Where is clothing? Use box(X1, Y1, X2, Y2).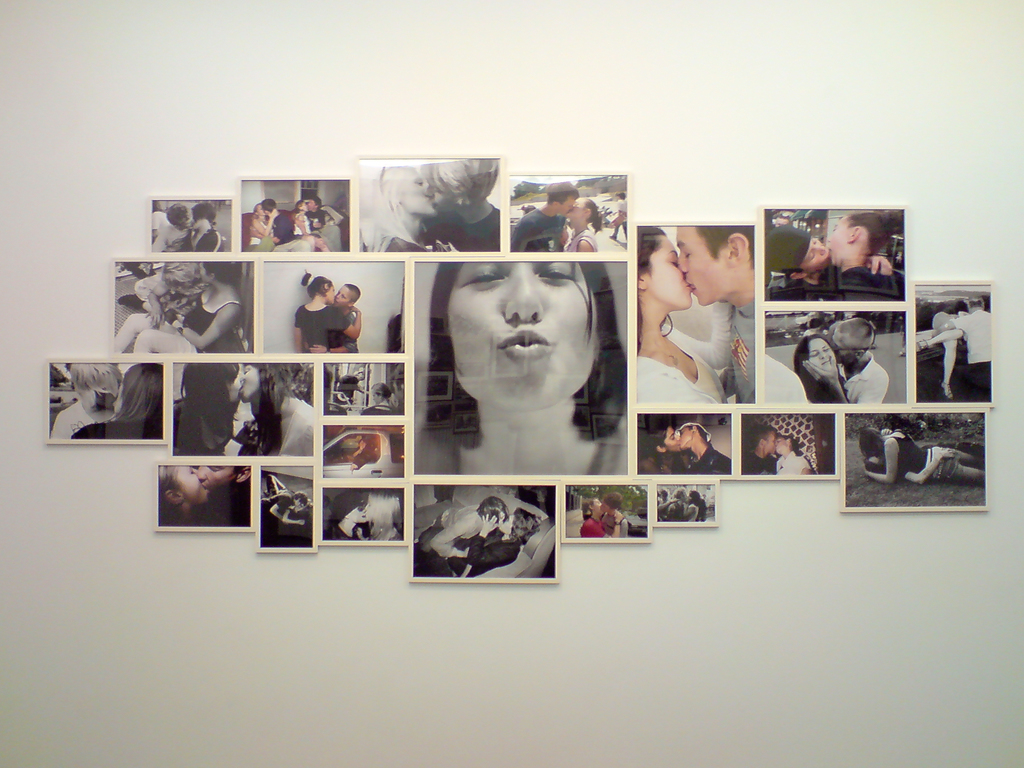
box(264, 505, 298, 521).
